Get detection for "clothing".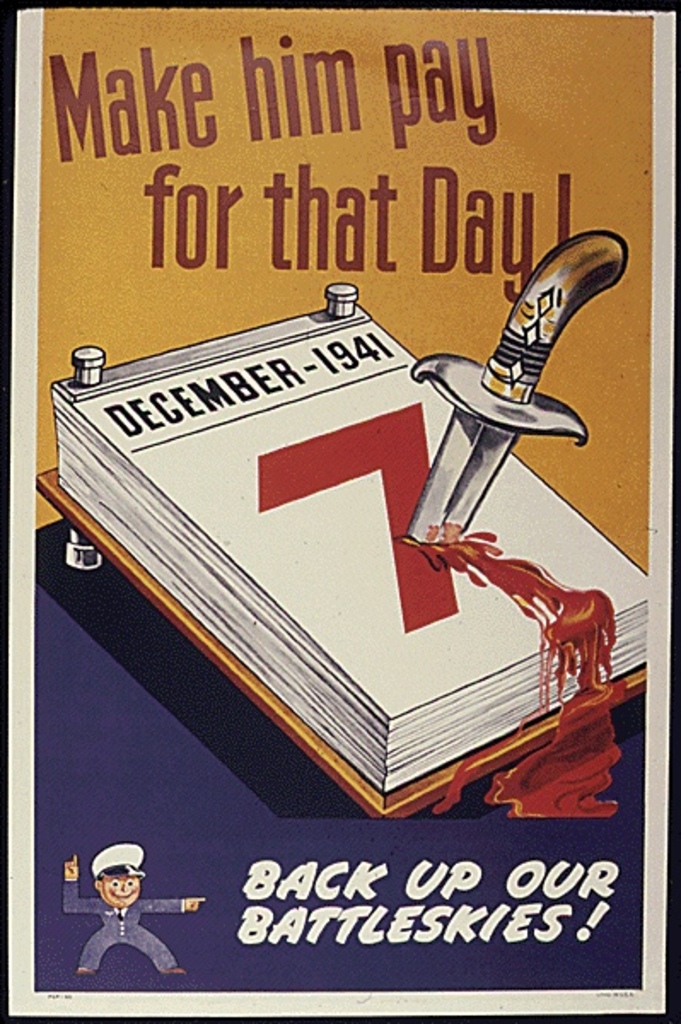
Detection: region(67, 879, 178, 976).
